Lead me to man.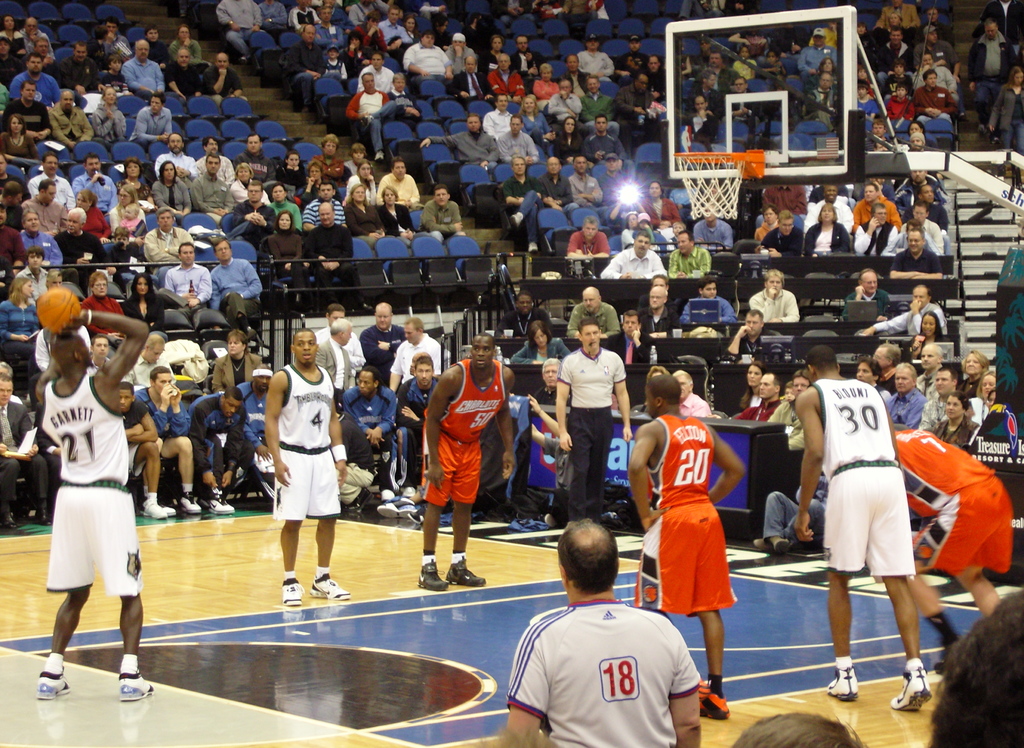
Lead to bbox(541, 78, 583, 119).
